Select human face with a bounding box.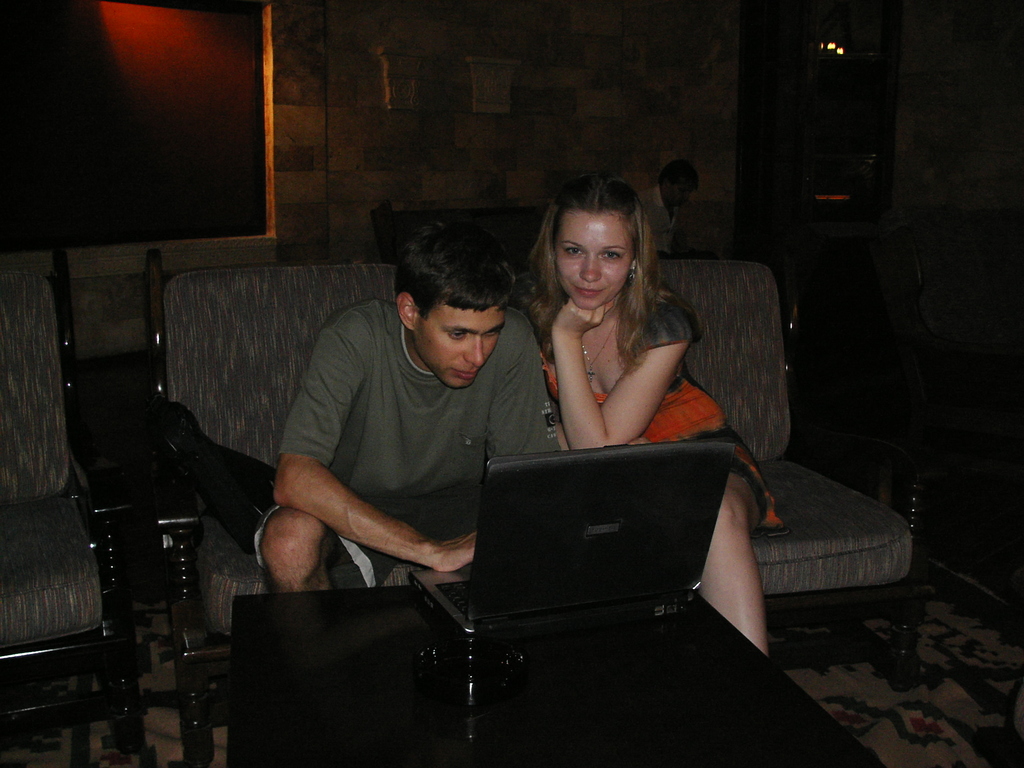
417:307:507:388.
